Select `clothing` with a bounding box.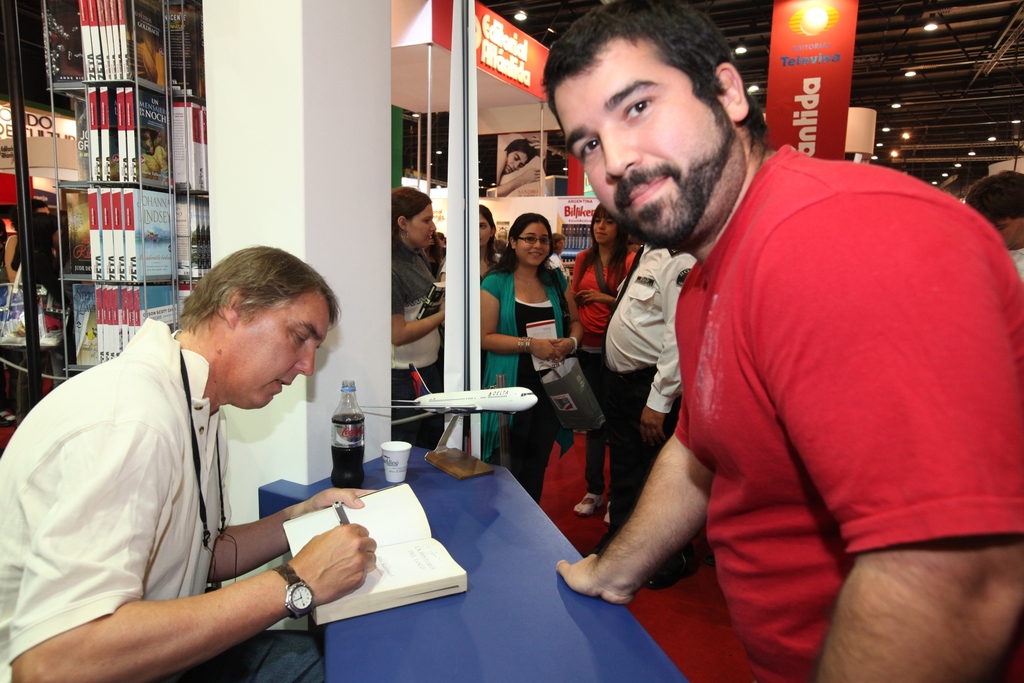
<bbox>0, 303, 238, 682</bbox>.
